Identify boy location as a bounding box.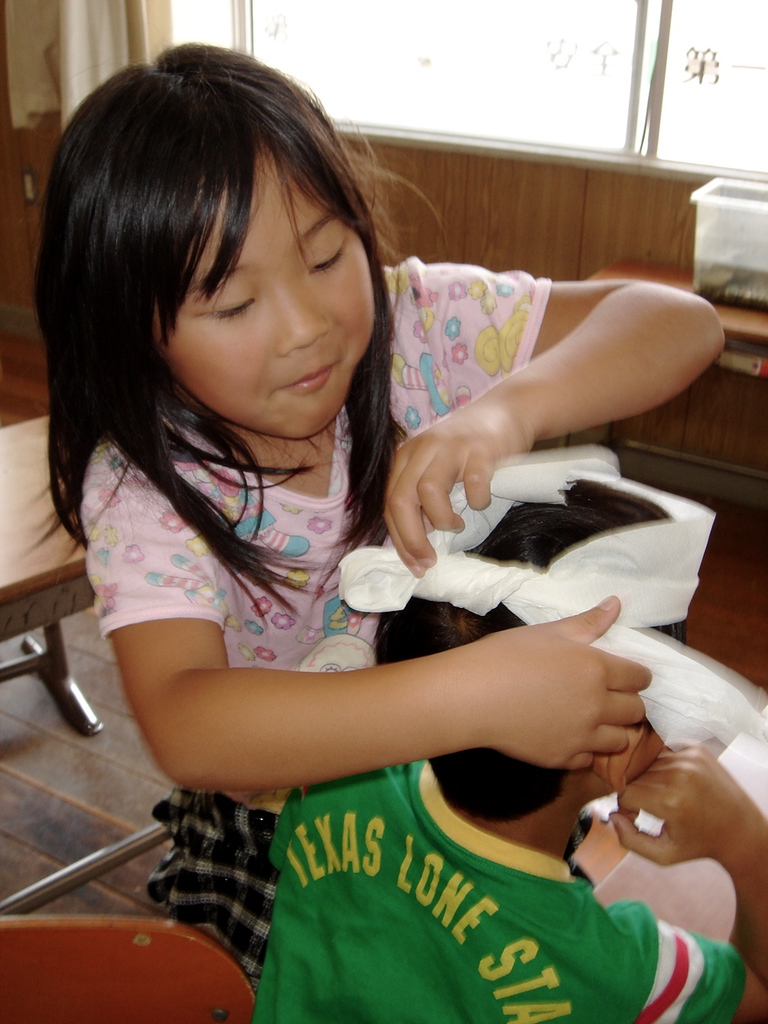
box=[262, 467, 767, 1023].
